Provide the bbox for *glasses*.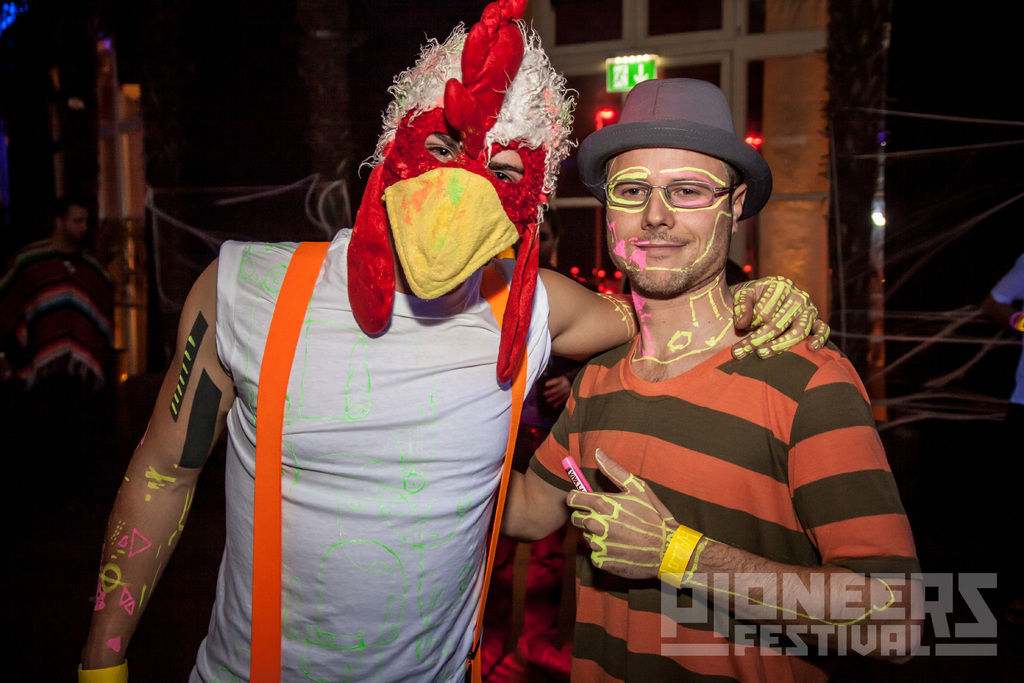
l=605, t=170, r=759, b=212.
